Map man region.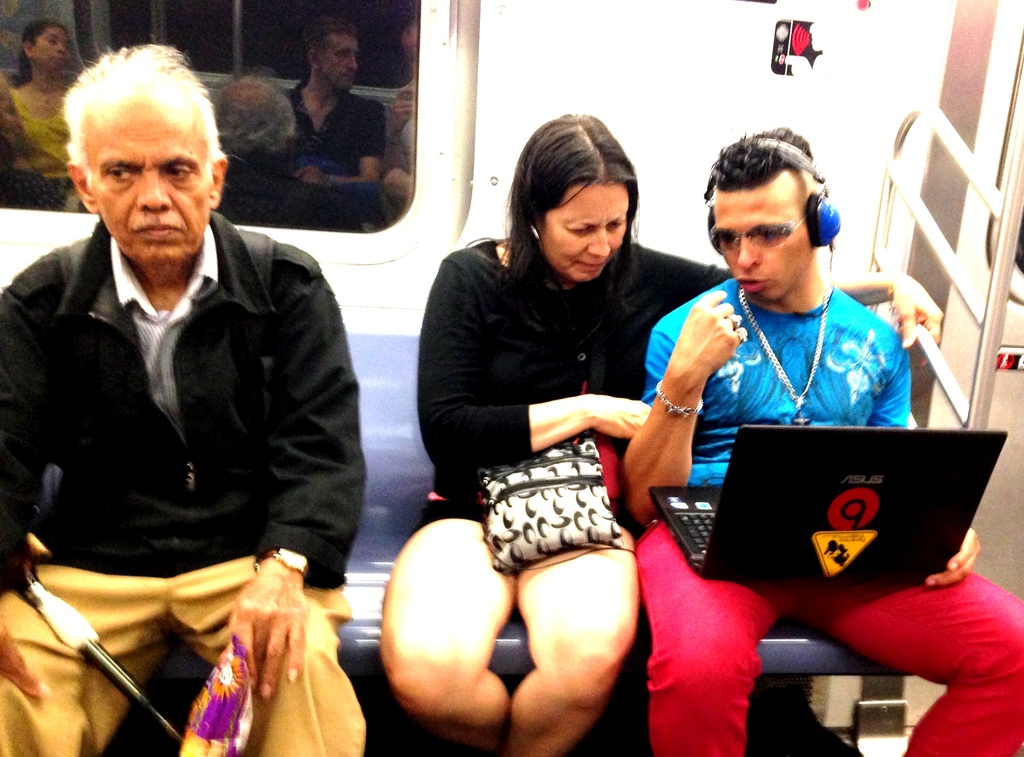
Mapped to box=[0, 45, 373, 756].
